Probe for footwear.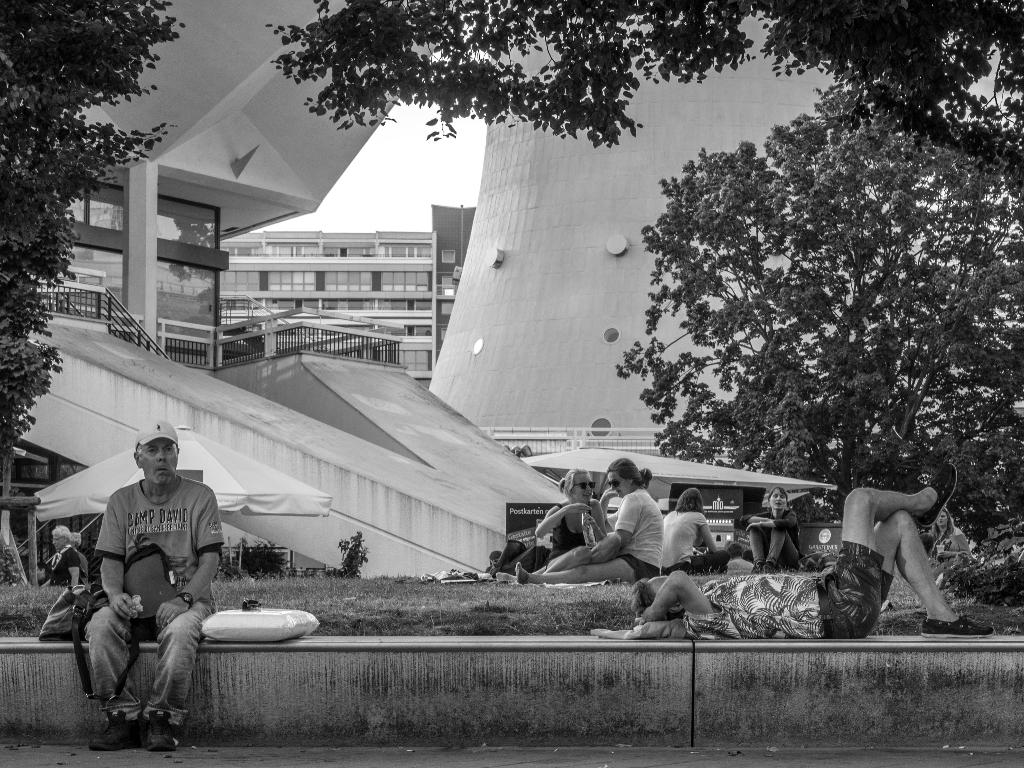
Probe result: x1=89, y1=708, x2=141, y2=751.
